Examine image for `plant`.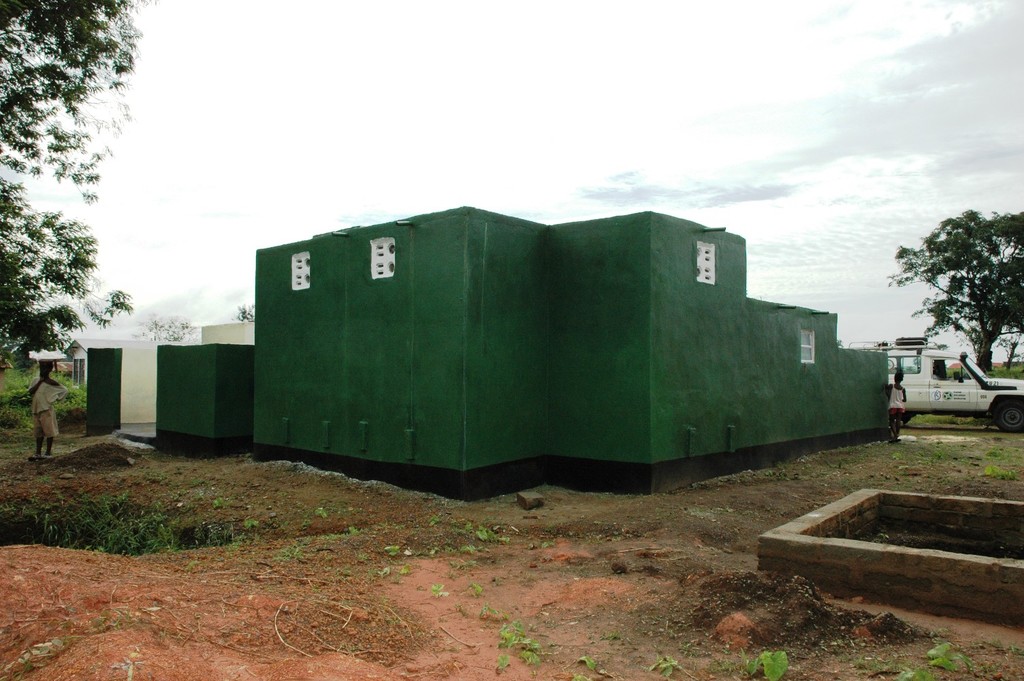
Examination result: [432, 585, 449, 602].
